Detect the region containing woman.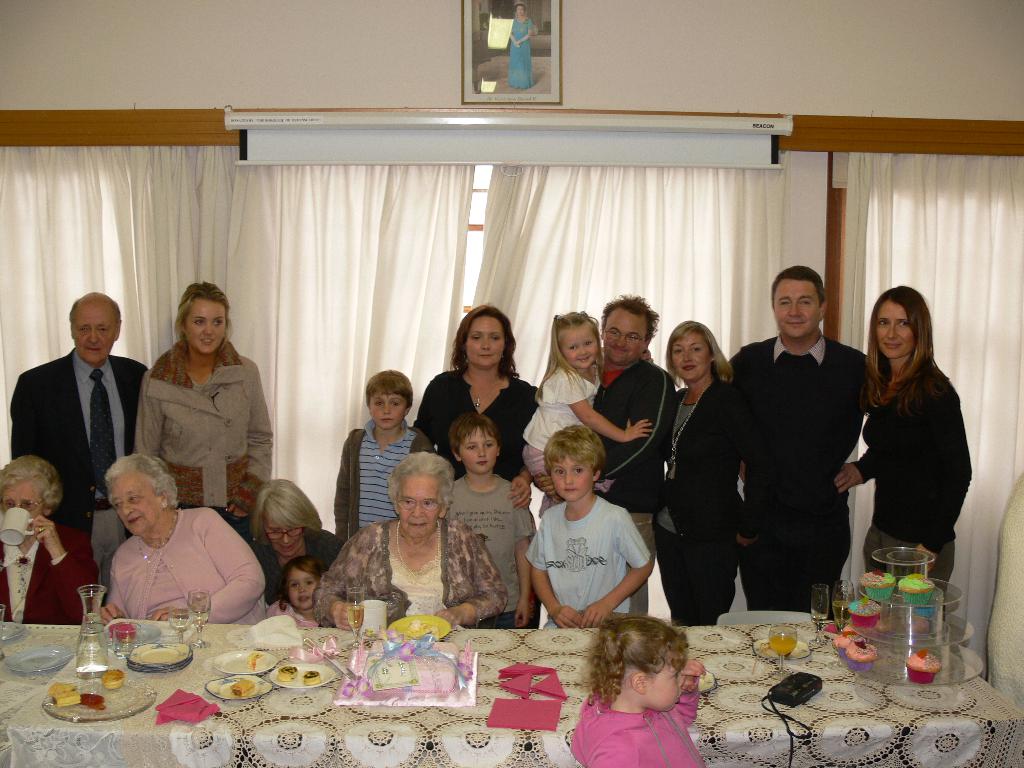
846/284/973/614.
